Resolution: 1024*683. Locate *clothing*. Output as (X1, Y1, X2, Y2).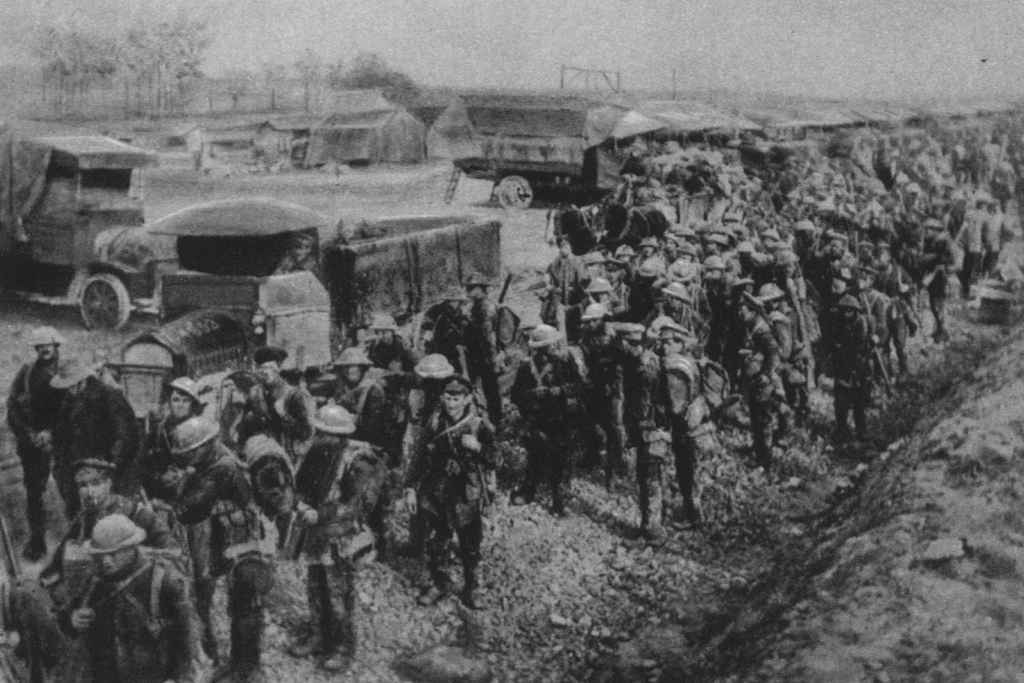
(269, 373, 317, 454).
